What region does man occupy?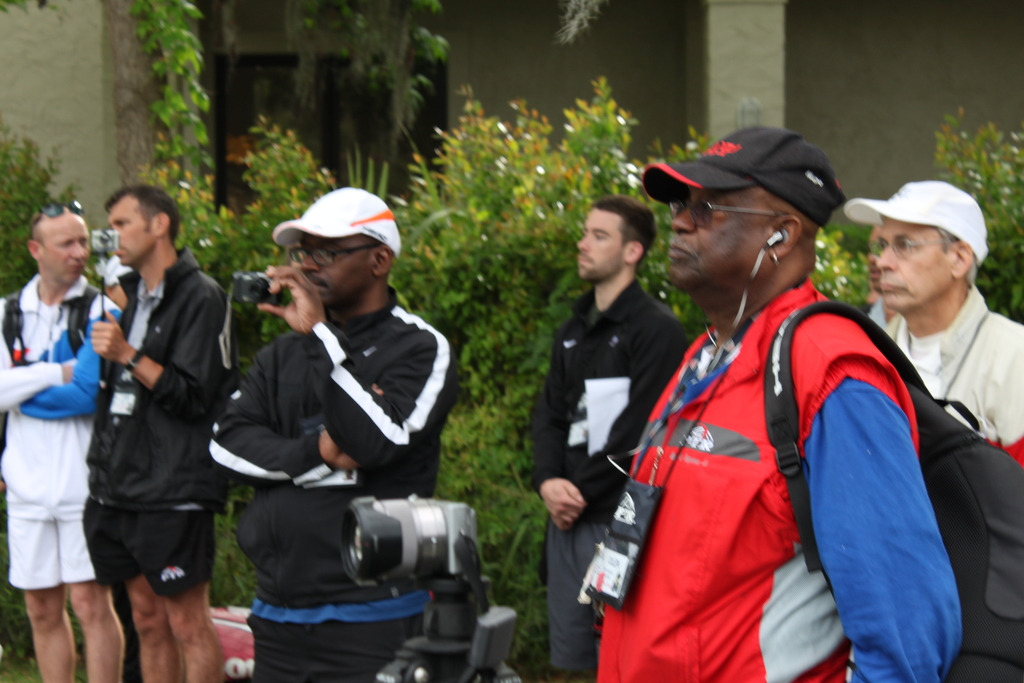
crop(203, 188, 455, 682).
